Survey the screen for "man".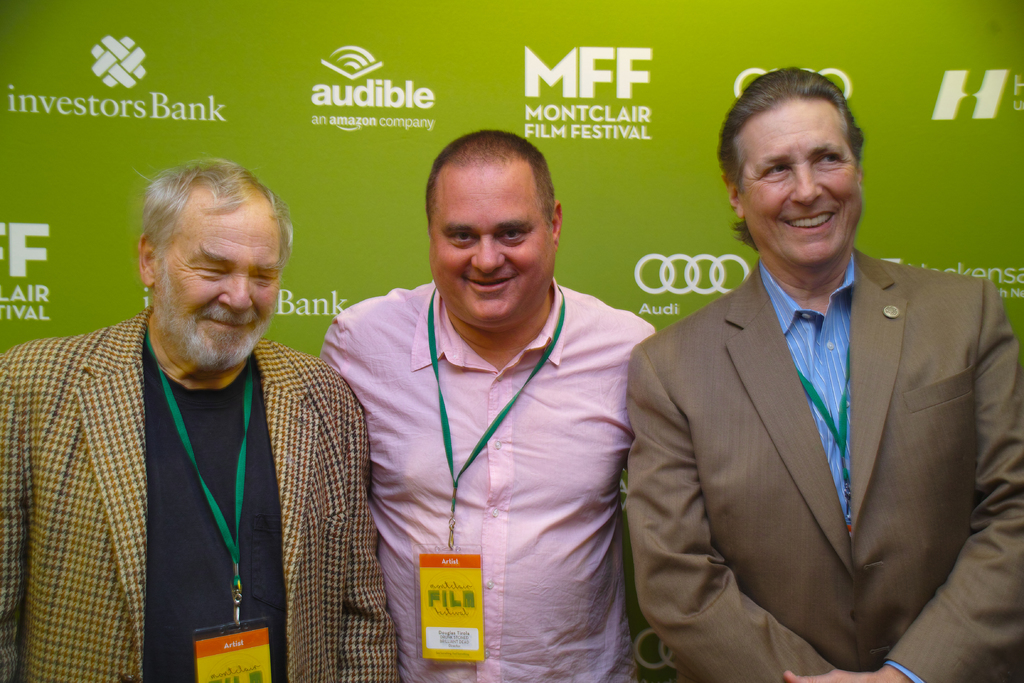
Survey found: x1=322, y1=130, x2=657, y2=682.
